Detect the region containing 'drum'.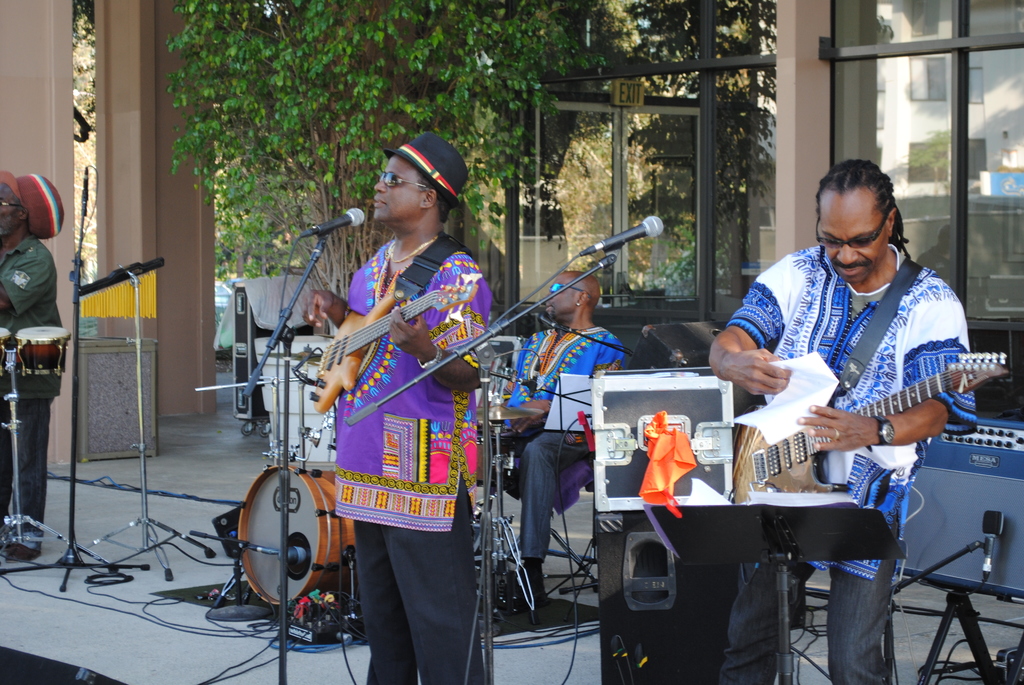
(left=237, top=464, right=354, bottom=604).
